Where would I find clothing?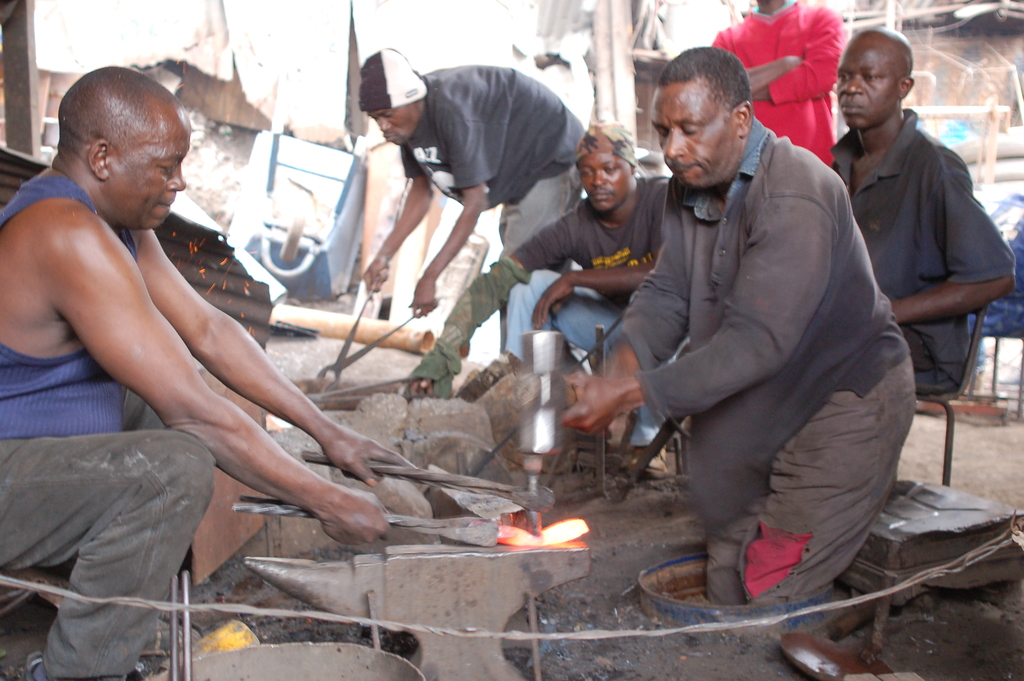
At <bbox>398, 63, 583, 208</bbox>.
